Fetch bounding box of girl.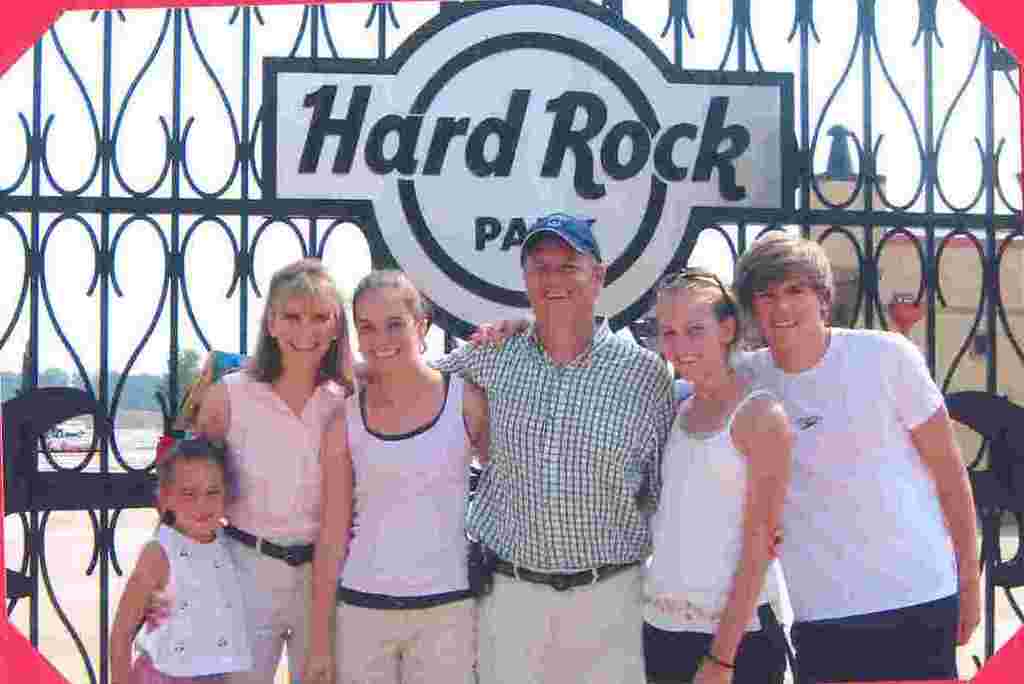
Bbox: detection(111, 435, 258, 683).
